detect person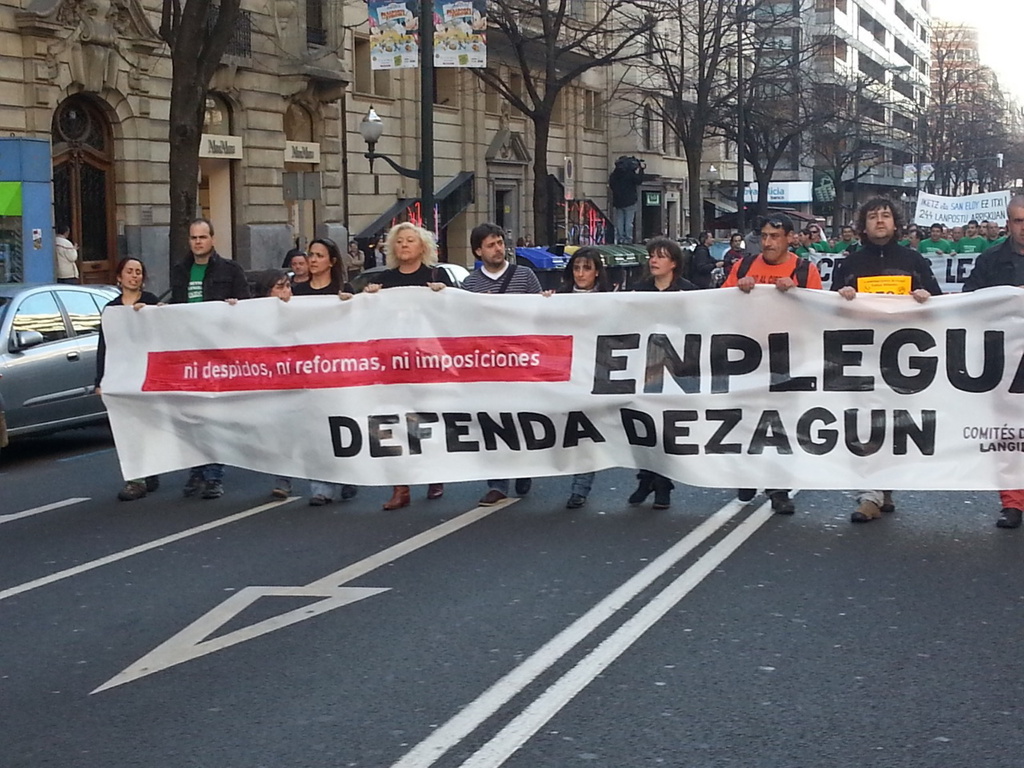
x1=345, y1=244, x2=365, y2=282
